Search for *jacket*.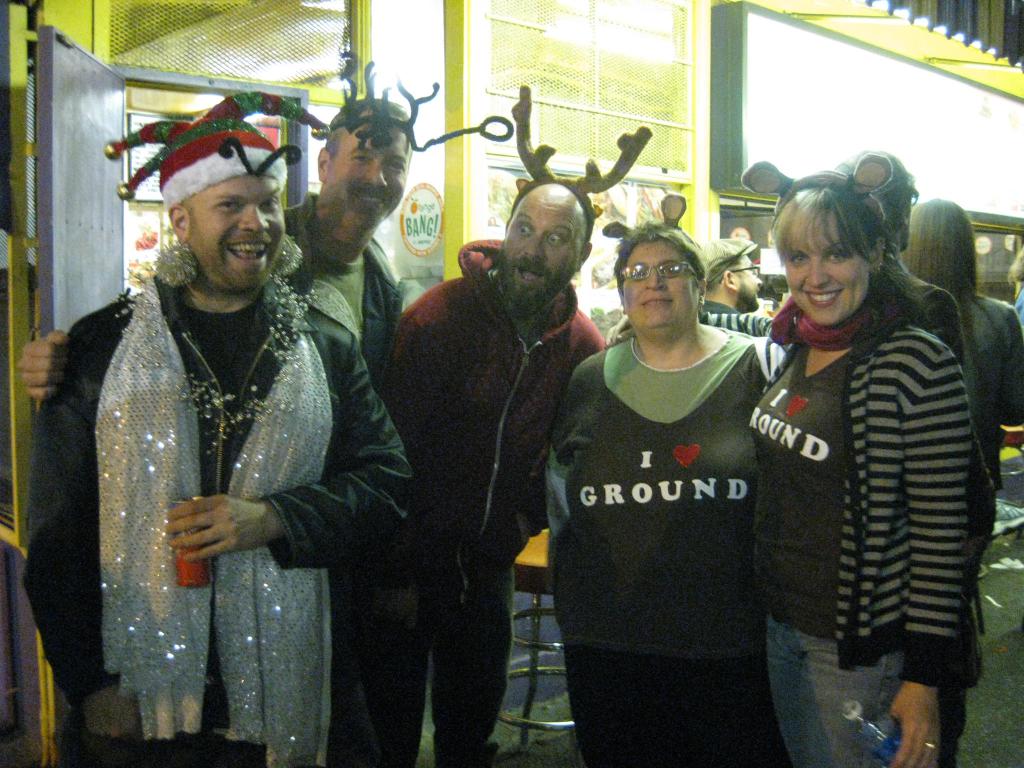
Found at [x1=369, y1=234, x2=599, y2=567].
